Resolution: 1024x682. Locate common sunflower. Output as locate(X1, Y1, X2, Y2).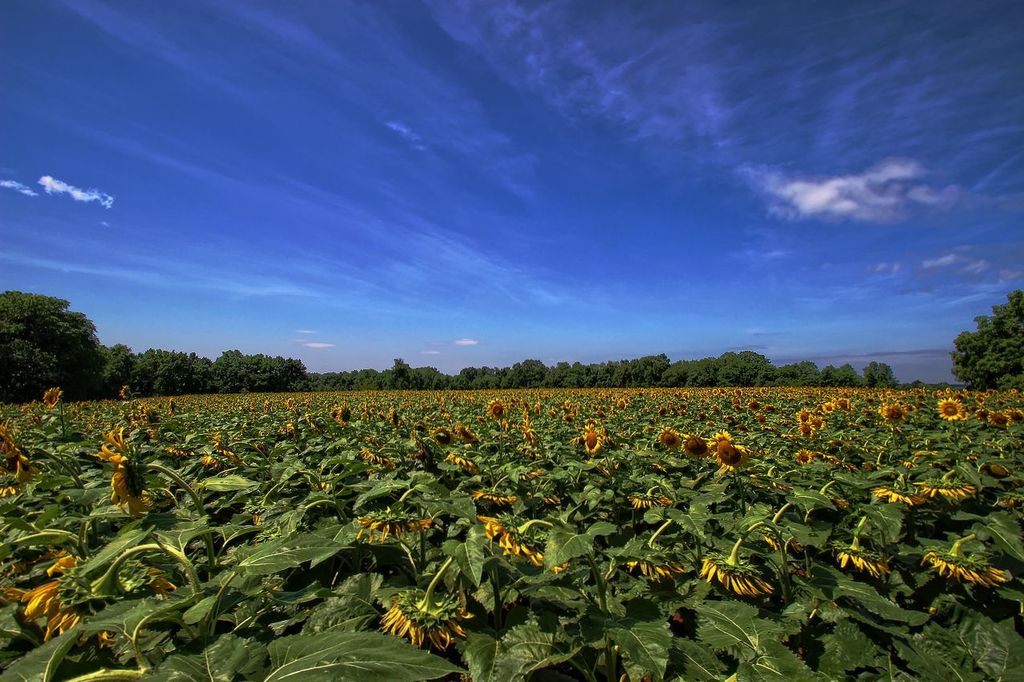
locate(874, 484, 920, 514).
